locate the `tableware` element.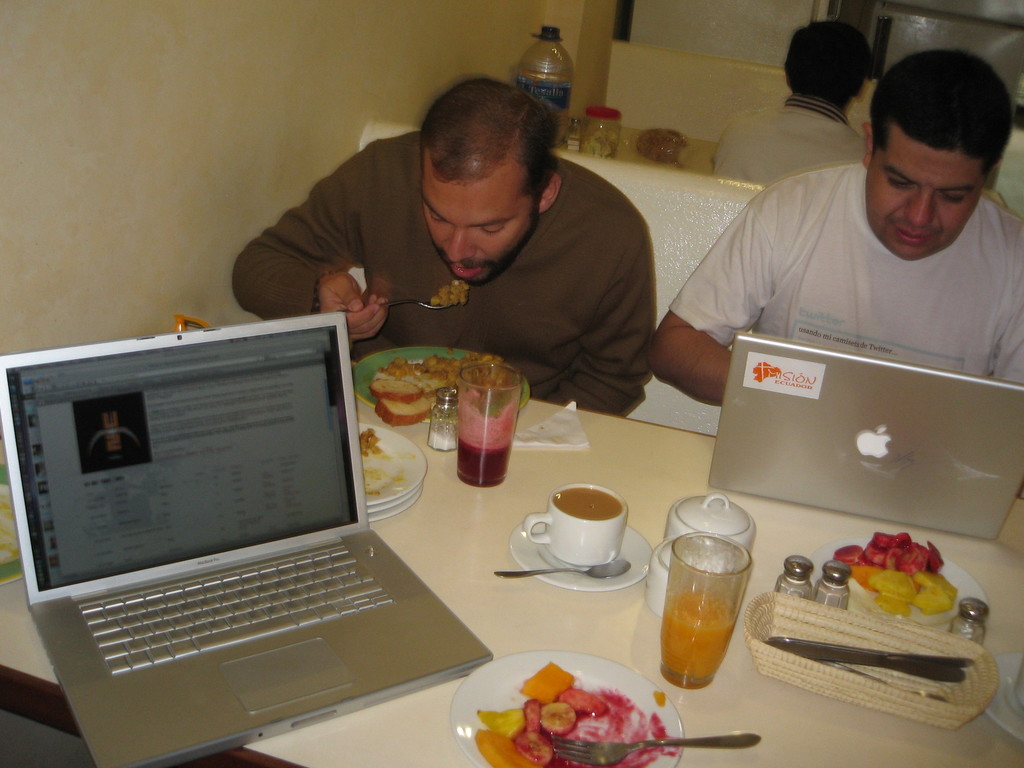
Element bbox: left=0, top=461, right=28, bottom=590.
